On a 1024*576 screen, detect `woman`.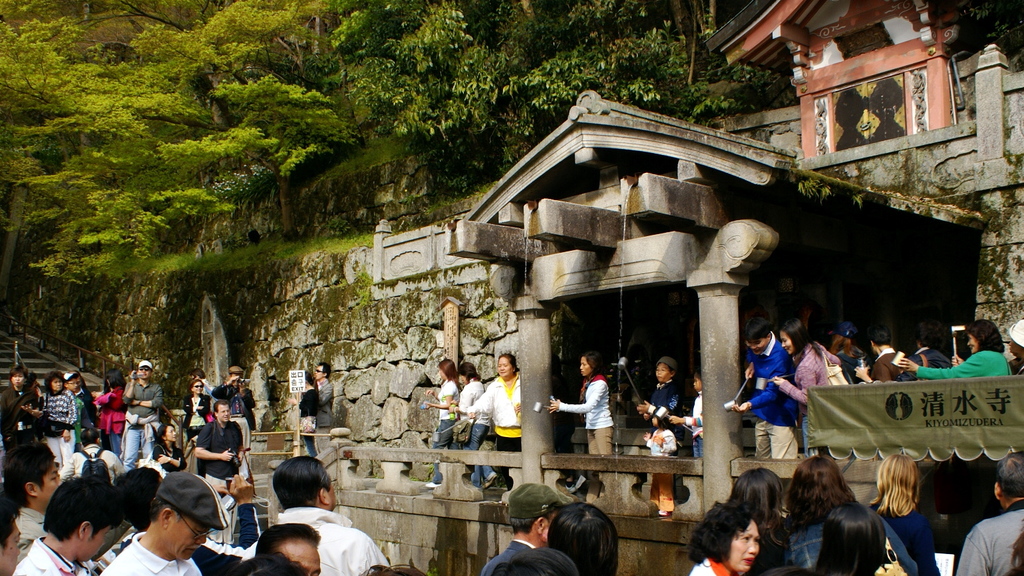
<region>686, 504, 759, 575</region>.
